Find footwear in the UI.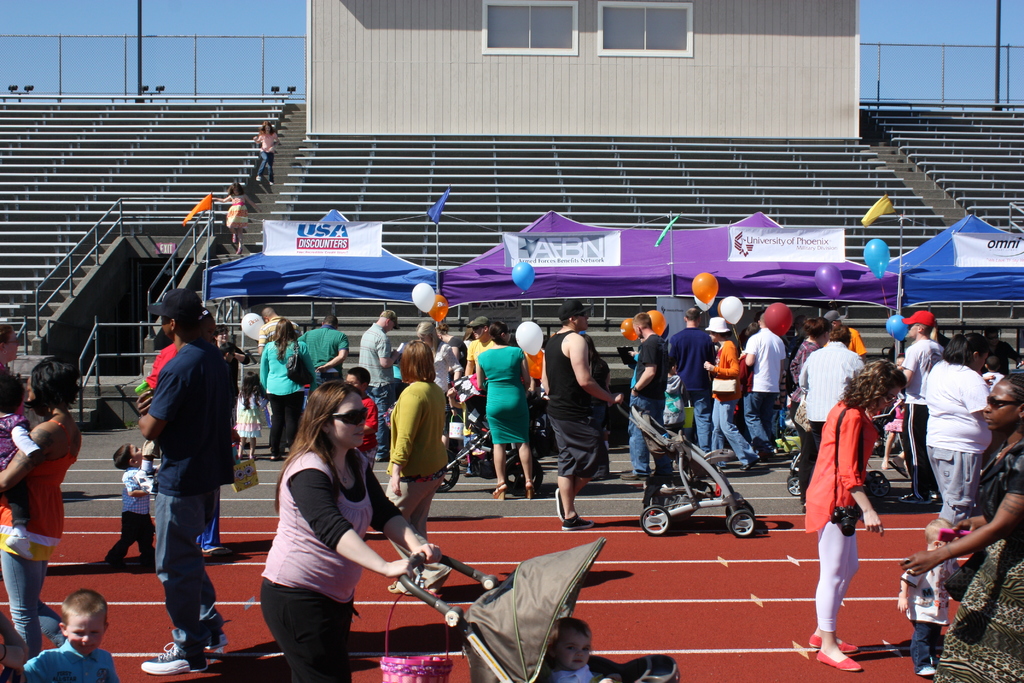
UI element at crop(488, 483, 504, 500).
